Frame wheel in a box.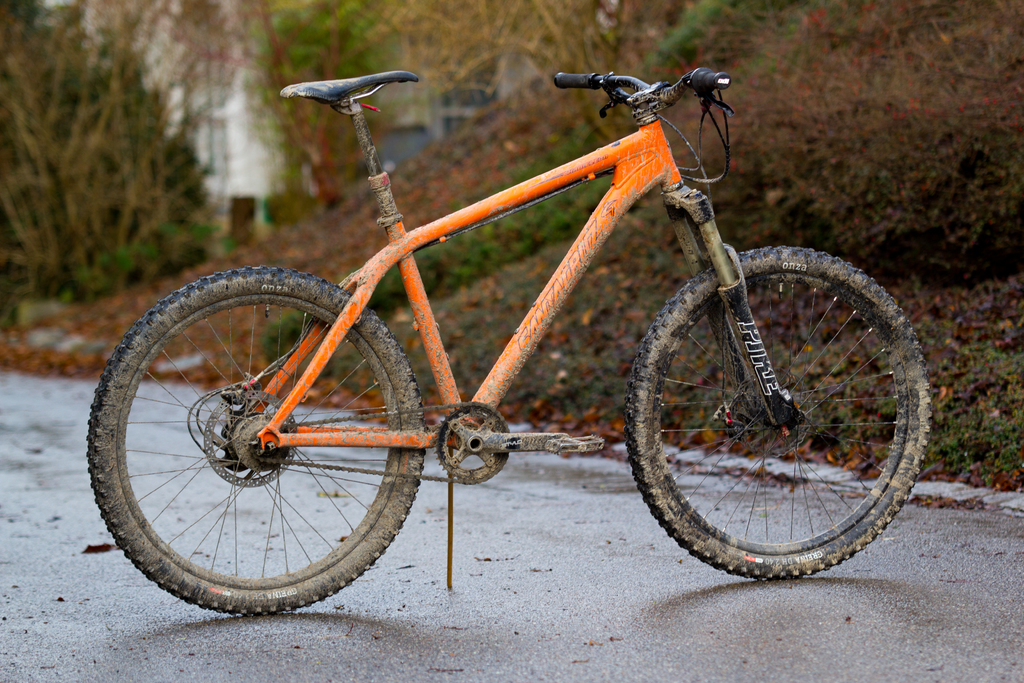
435:404:510:488.
